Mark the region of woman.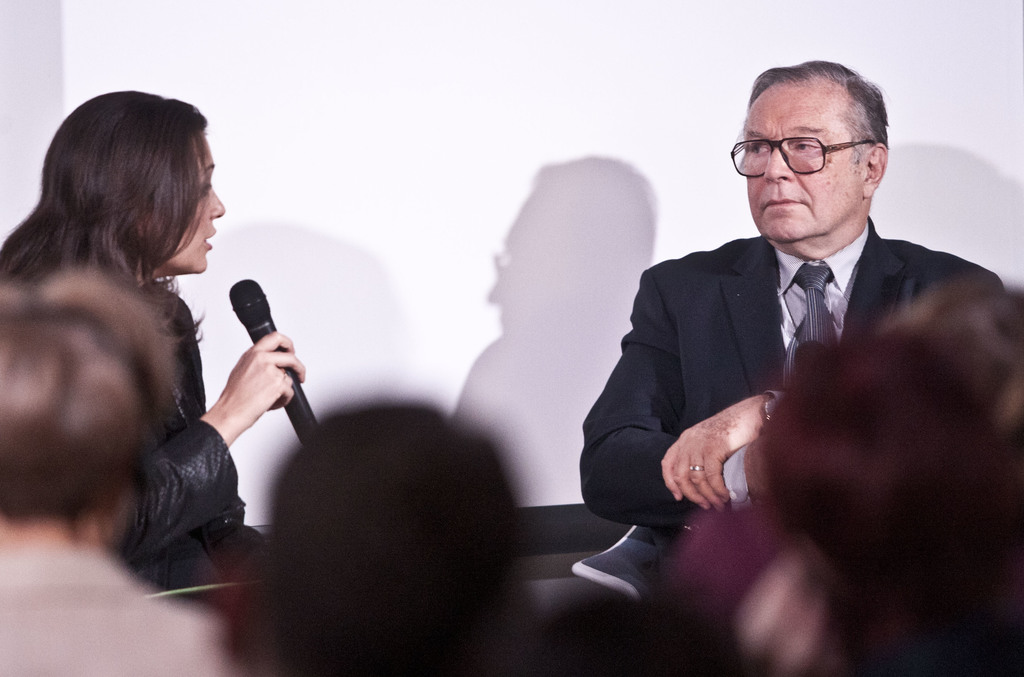
Region: left=760, top=276, right=1023, bottom=676.
